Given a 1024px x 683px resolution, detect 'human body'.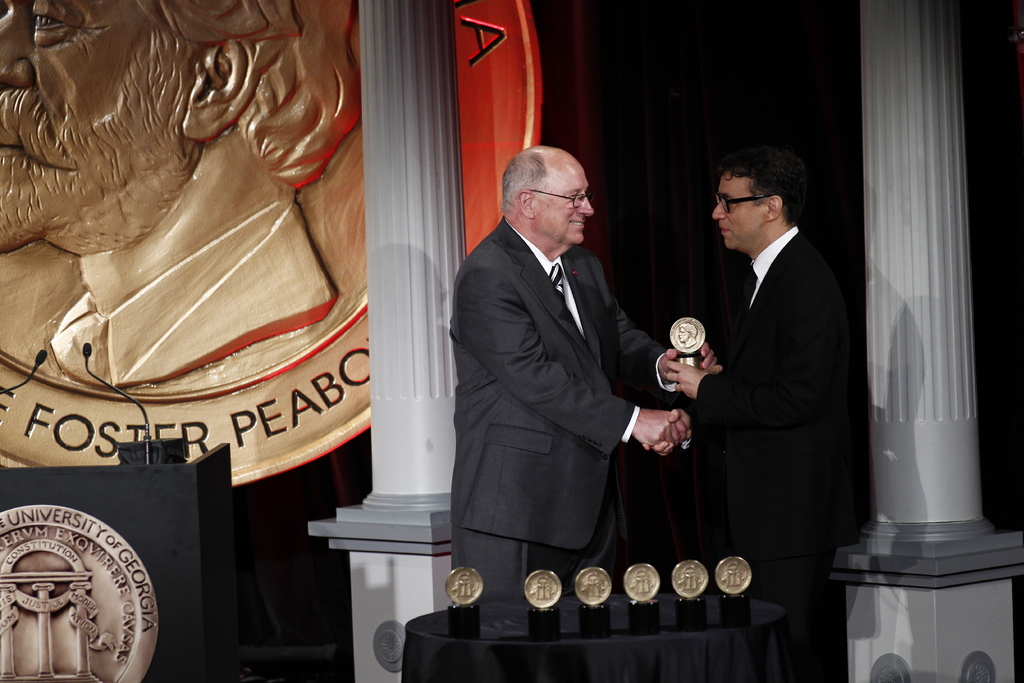
{"left": 445, "top": 215, "right": 724, "bottom": 605}.
